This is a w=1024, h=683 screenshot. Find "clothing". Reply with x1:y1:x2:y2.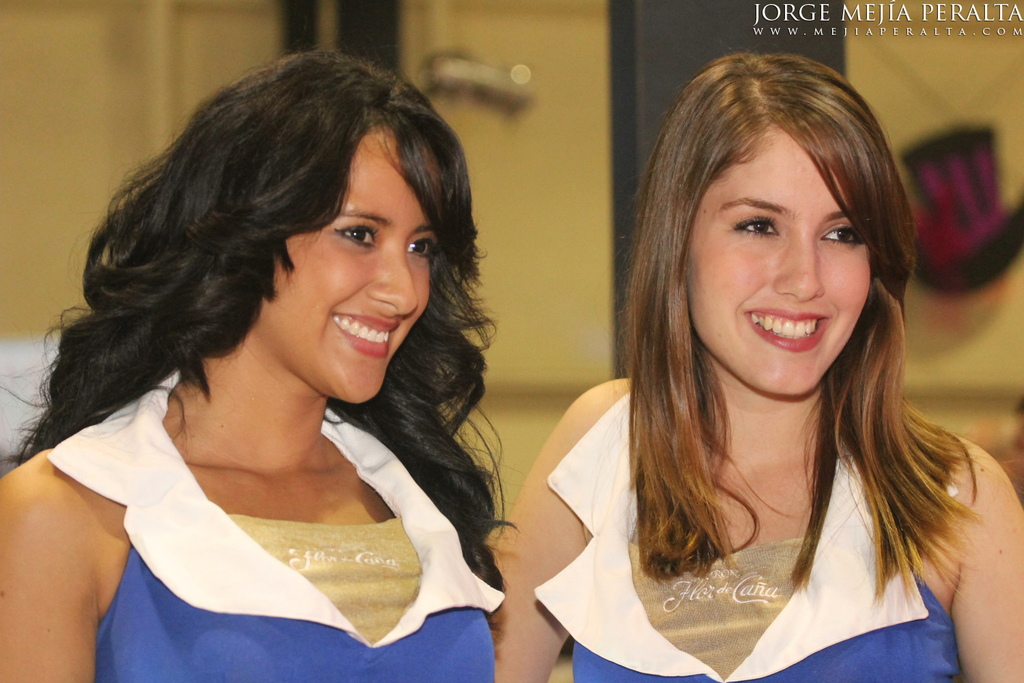
43:370:504:682.
